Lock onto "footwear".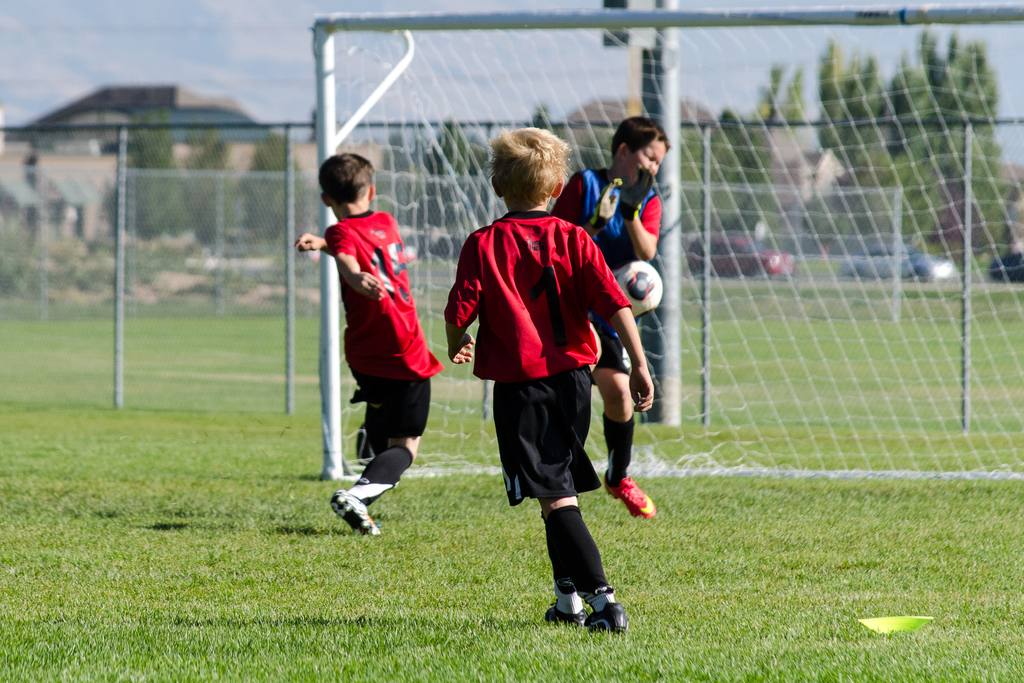
Locked: box=[552, 577, 624, 641].
